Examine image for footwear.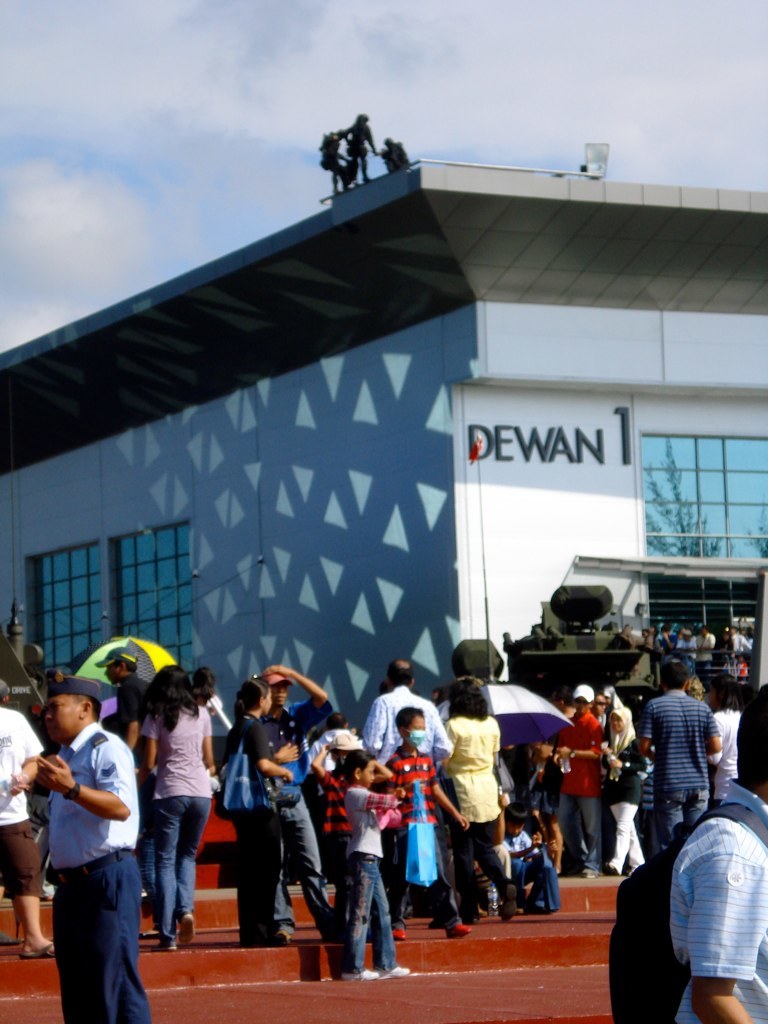
Examination result: select_region(17, 939, 52, 958).
